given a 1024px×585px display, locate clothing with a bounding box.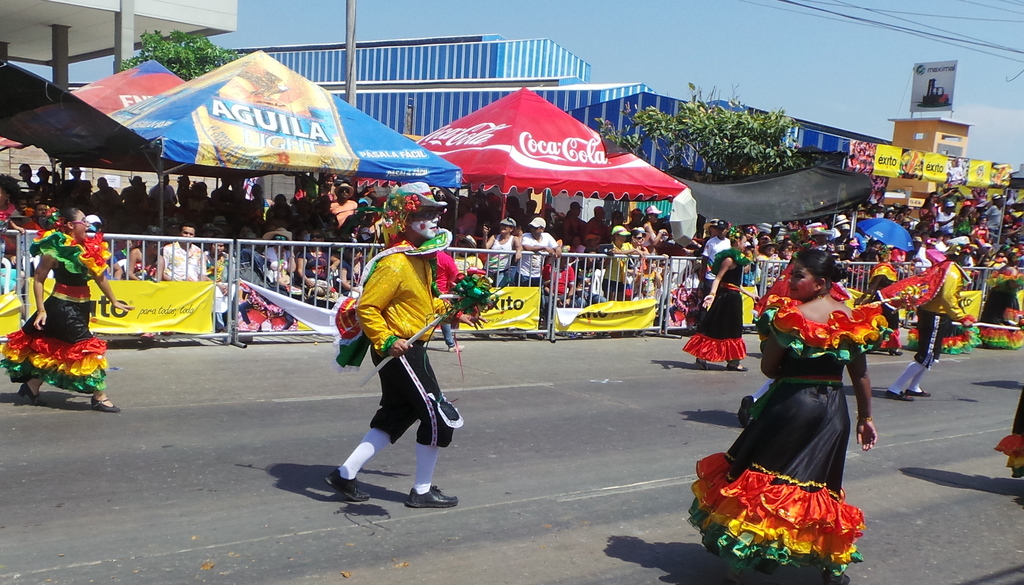
Located: {"left": 301, "top": 248, "right": 335, "bottom": 280}.
